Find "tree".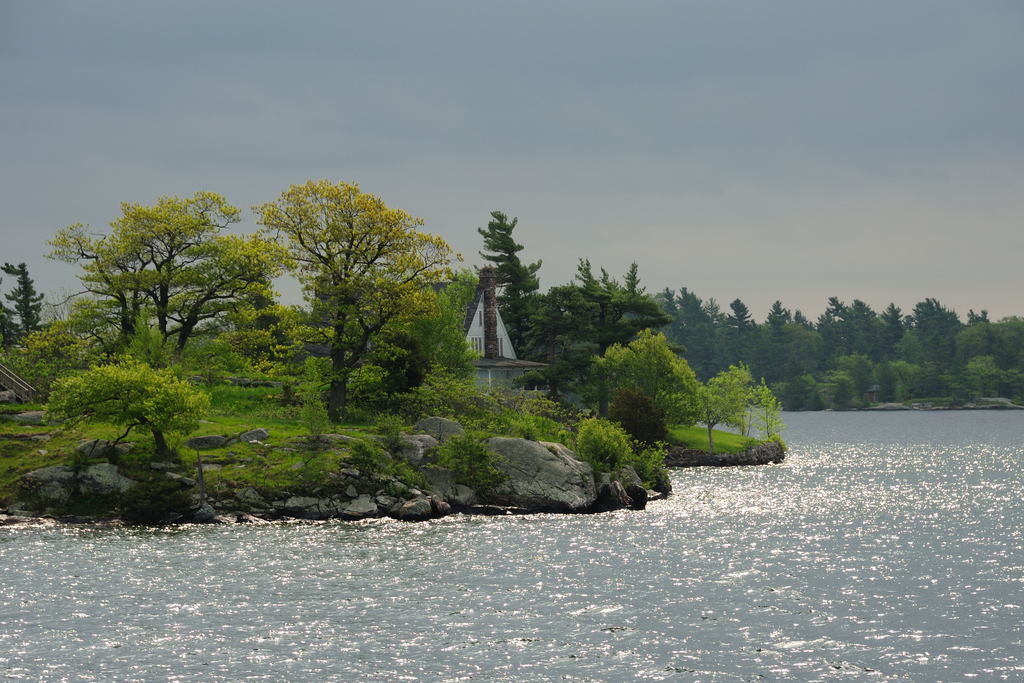
locate(52, 158, 288, 511).
